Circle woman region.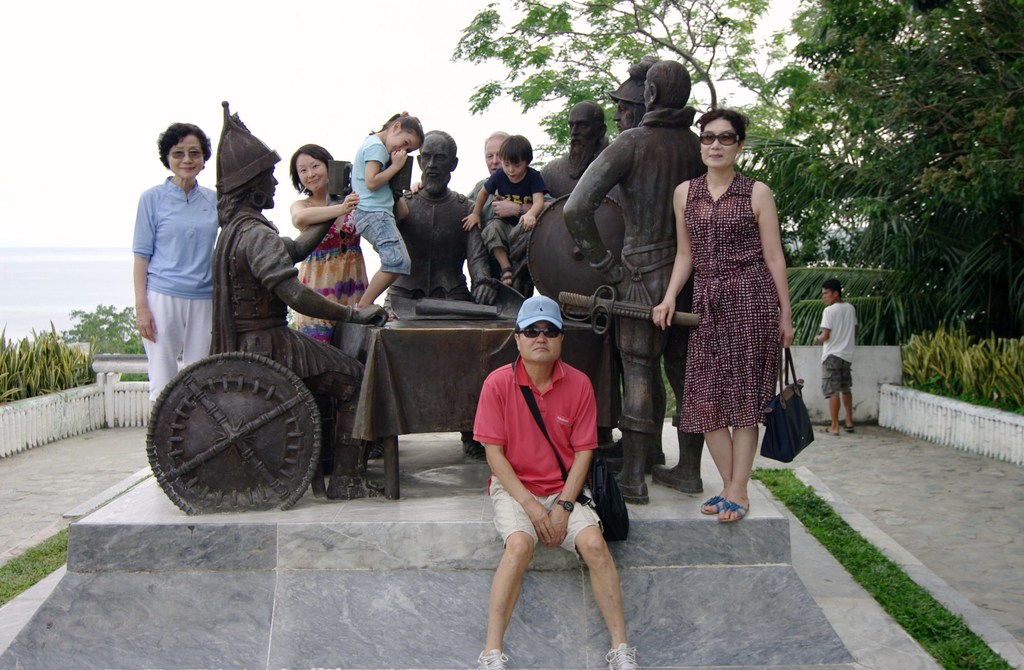
Region: [left=293, top=143, right=379, bottom=346].
